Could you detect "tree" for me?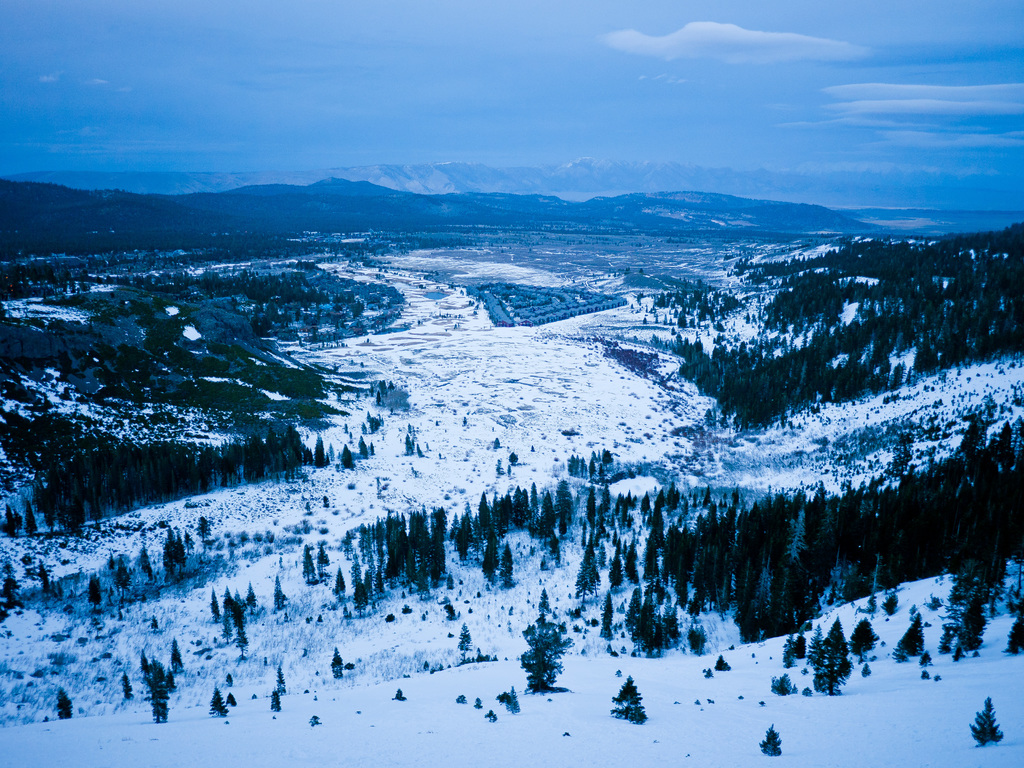
Detection result: bbox=[137, 647, 149, 676].
